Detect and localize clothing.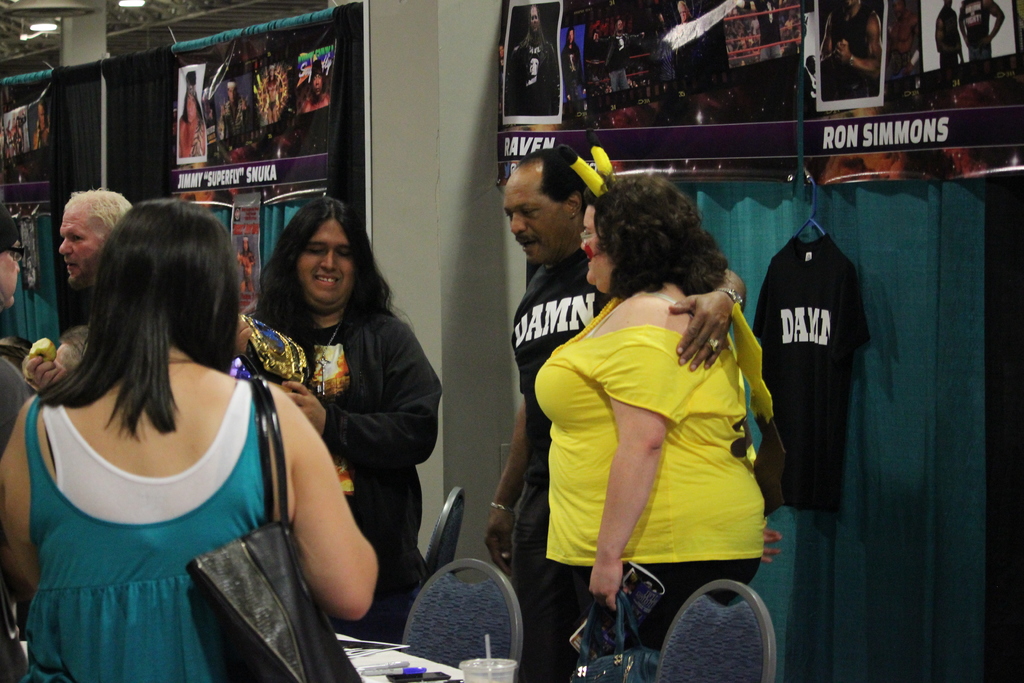
Localized at <box>217,100,250,135</box>.
